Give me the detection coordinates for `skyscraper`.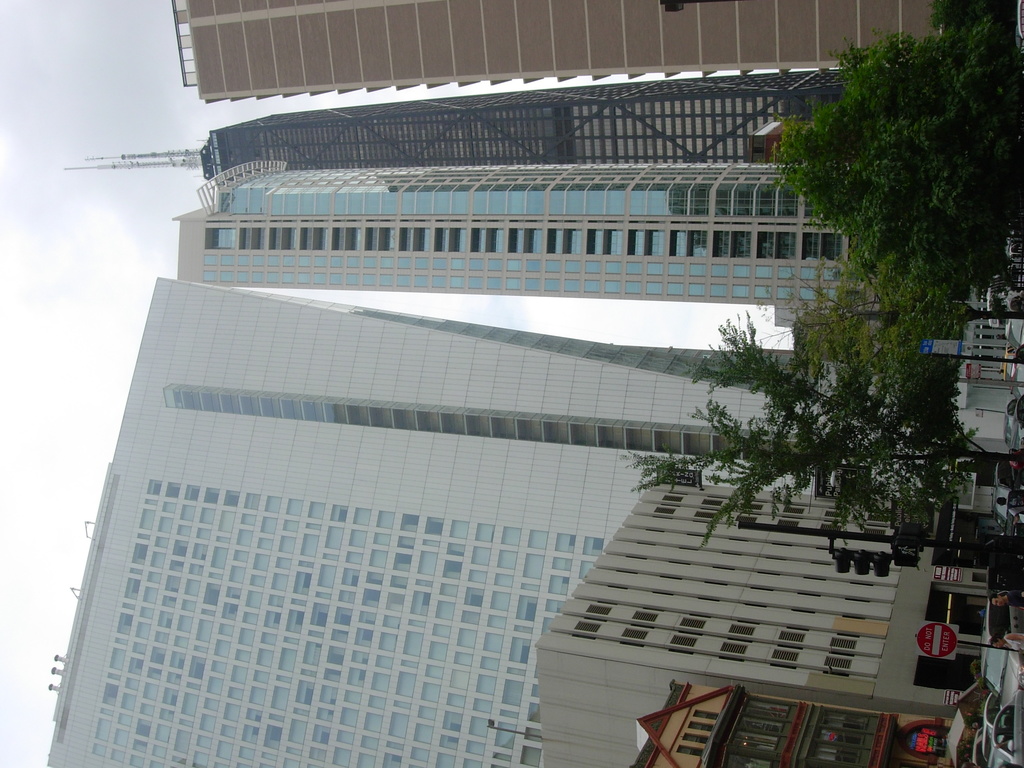
[left=67, top=69, right=853, bottom=168].
